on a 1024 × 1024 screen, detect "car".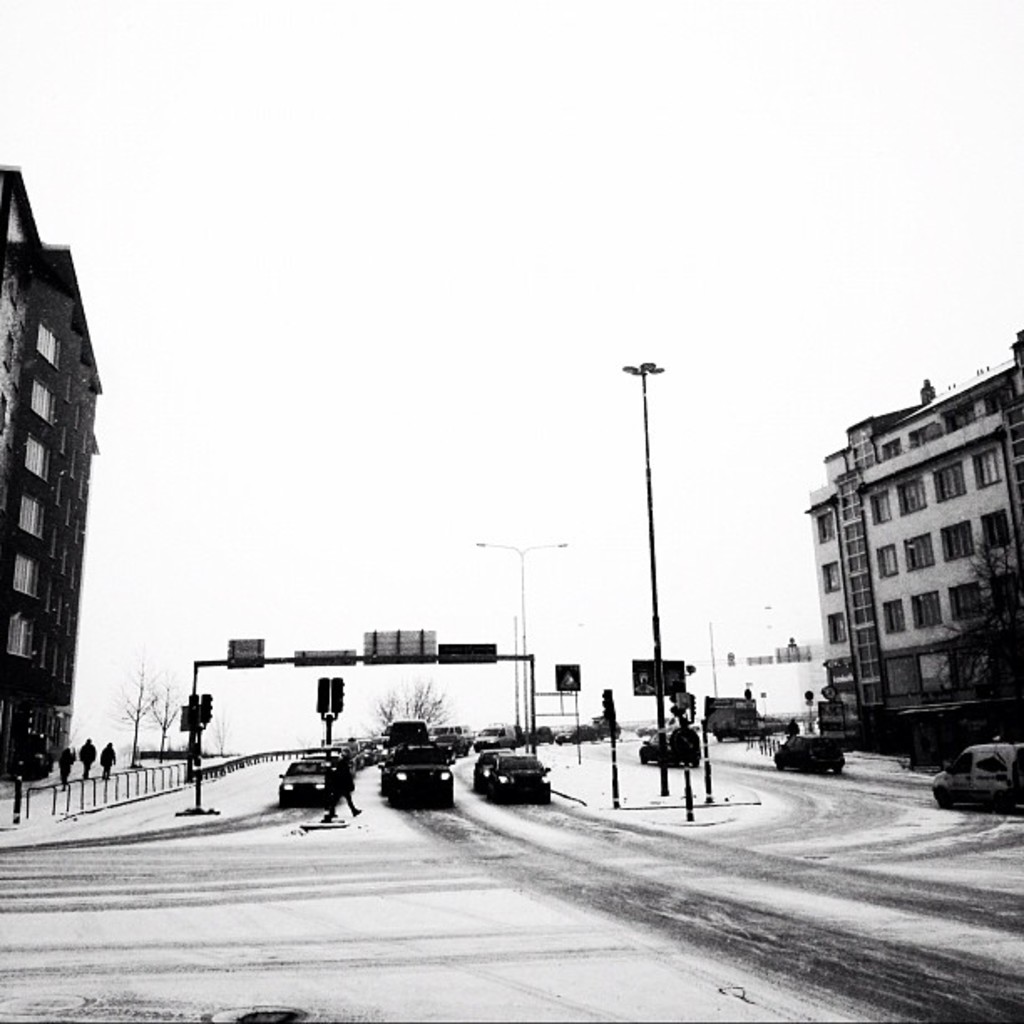
BBox(631, 728, 703, 768).
